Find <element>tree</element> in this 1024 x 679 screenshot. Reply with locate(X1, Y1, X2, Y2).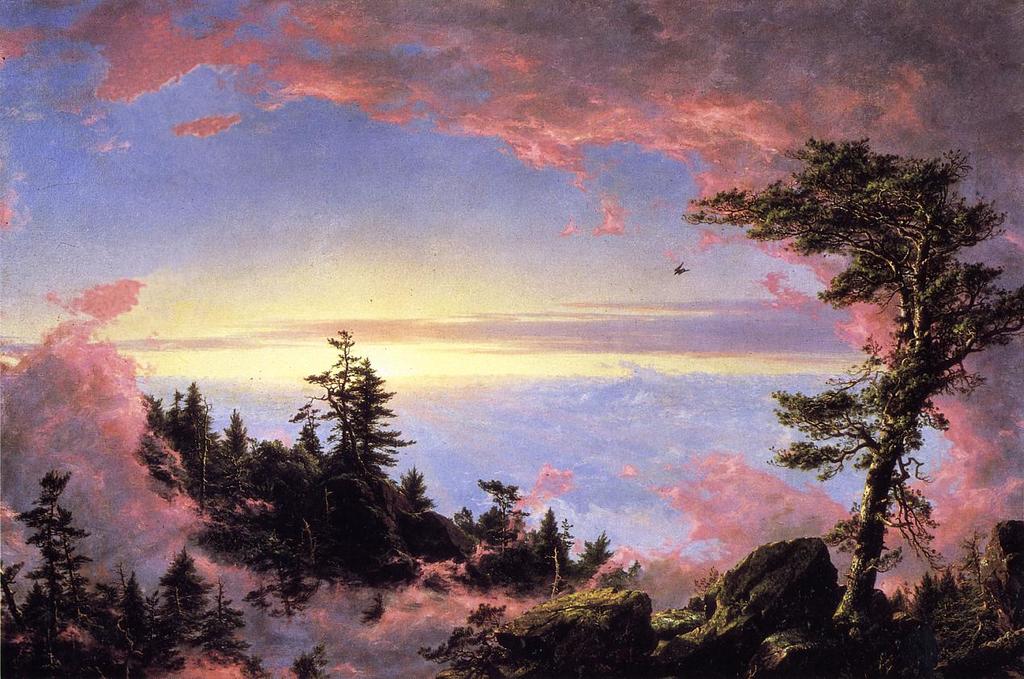
locate(481, 479, 525, 531).
